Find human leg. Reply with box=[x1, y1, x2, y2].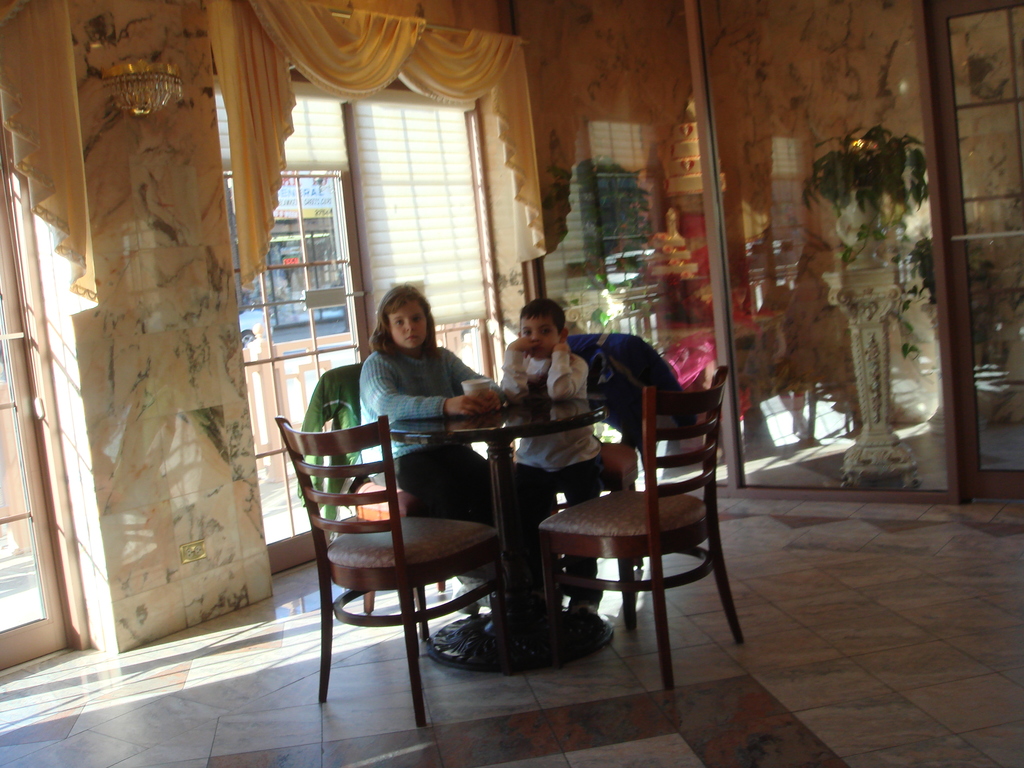
box=[559, 462, 601, 611].
